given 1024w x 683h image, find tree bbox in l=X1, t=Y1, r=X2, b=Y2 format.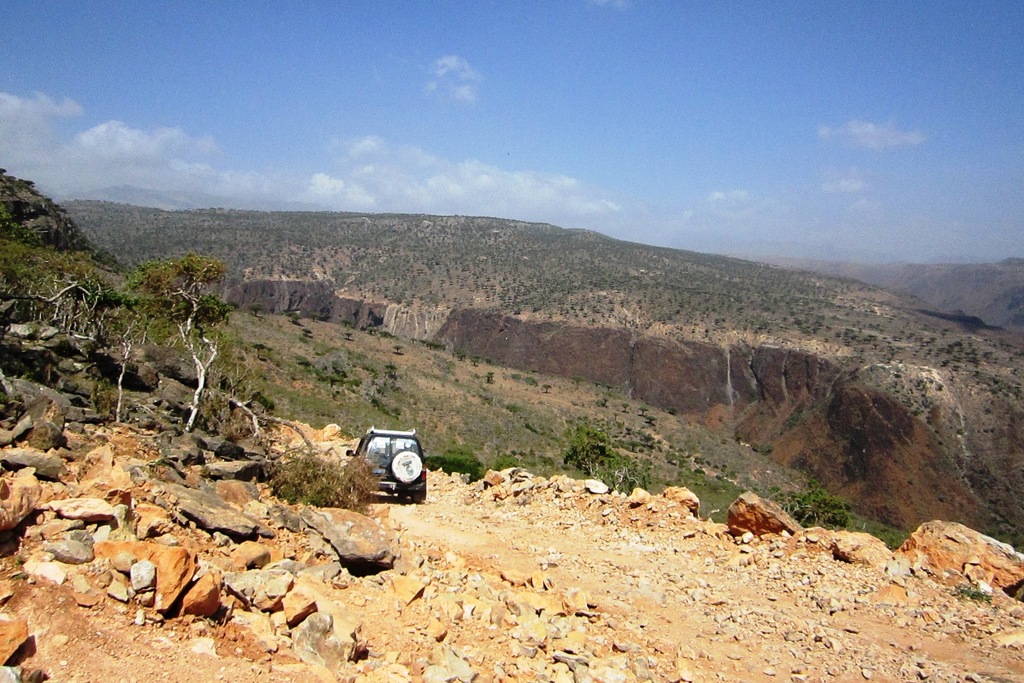
l=89, t=208, r=242, b=441.
